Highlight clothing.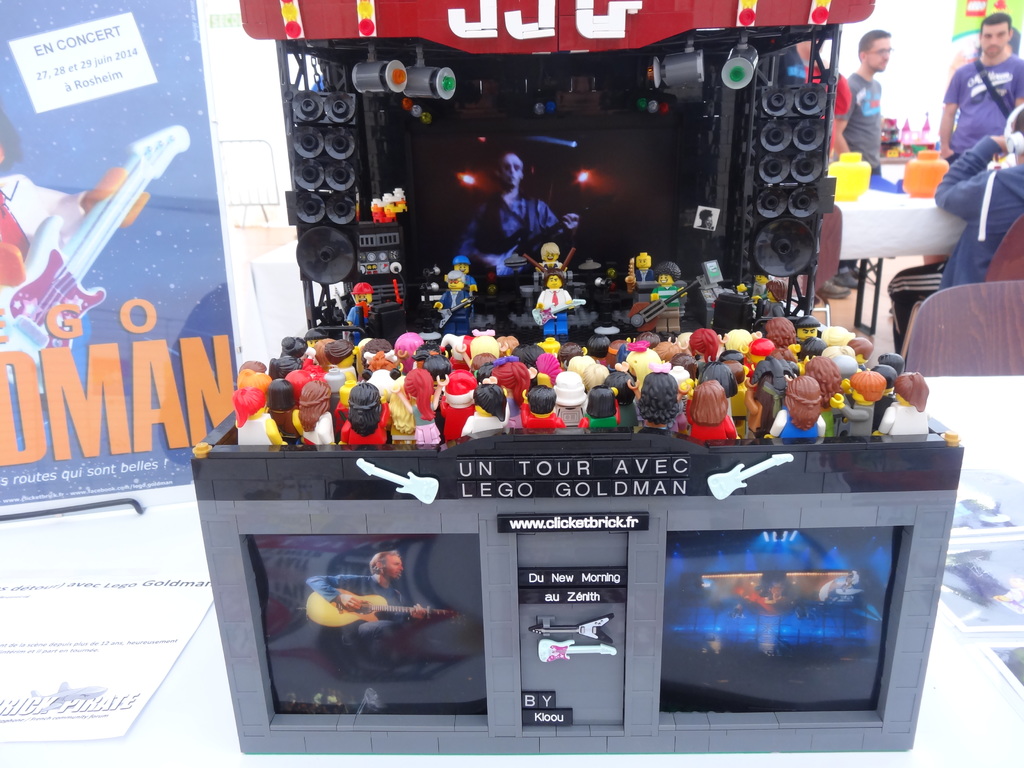
Highlighted region: BBox(634, 267, 654, 283).
